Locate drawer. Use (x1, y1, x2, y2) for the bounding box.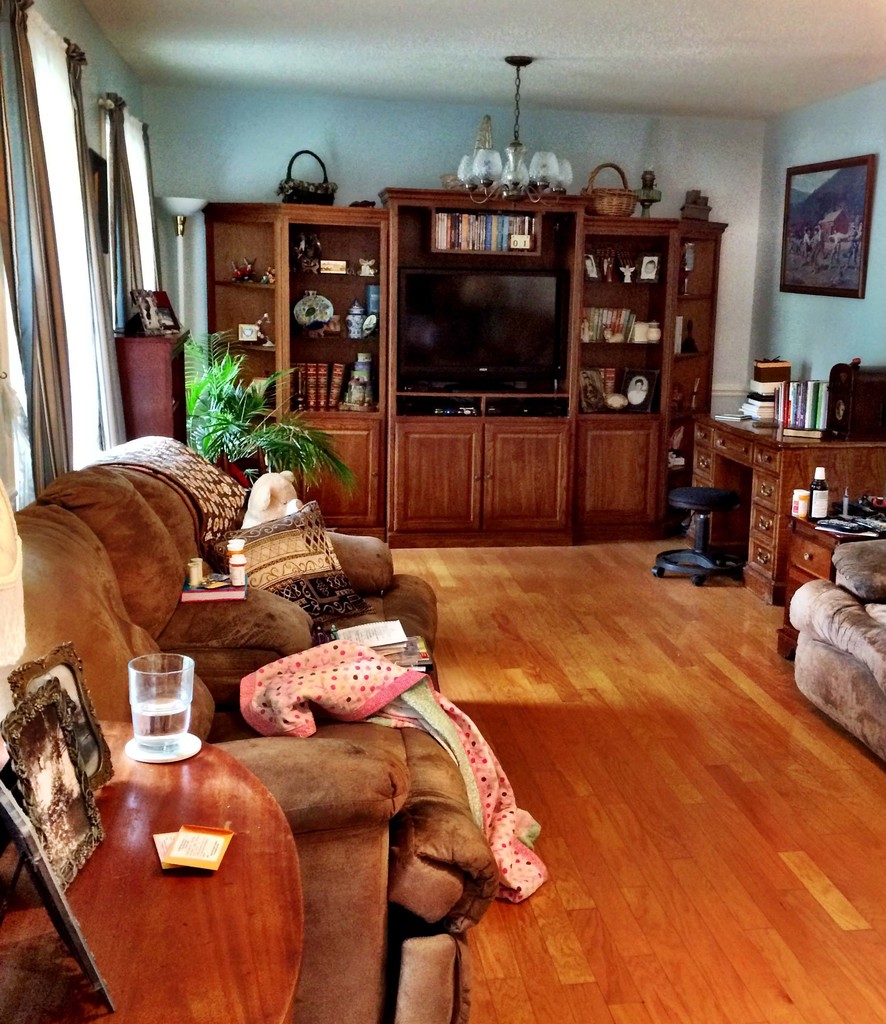
(783, 531, 841, 584).
